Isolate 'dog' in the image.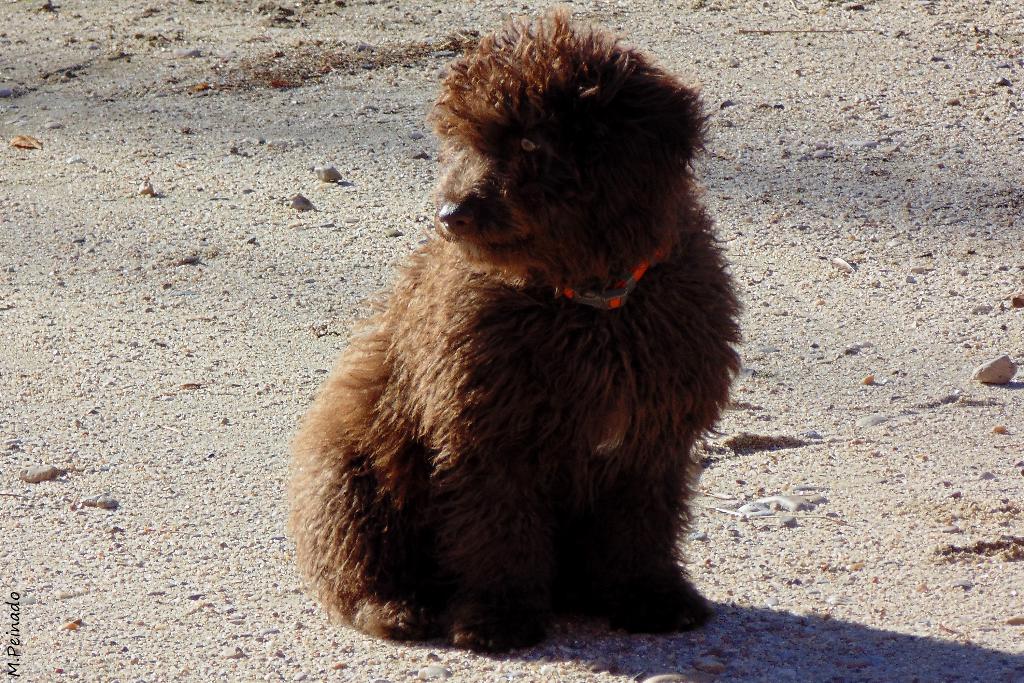
Isolated region: locate(284, 3, 744, 653).
